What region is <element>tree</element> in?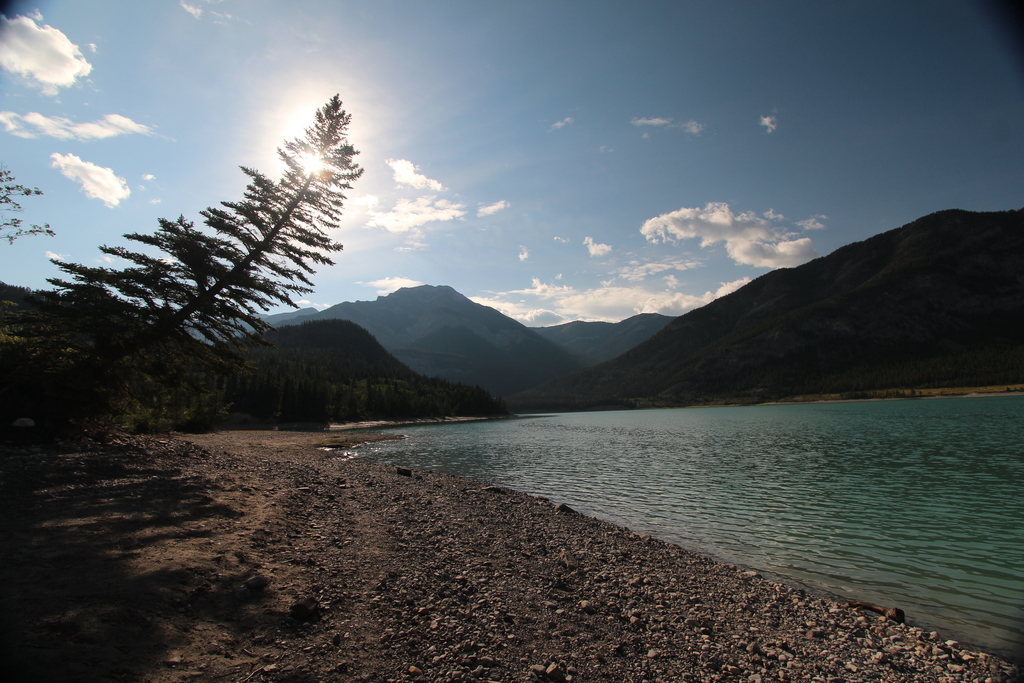
region(3, 97, 331, 473).
